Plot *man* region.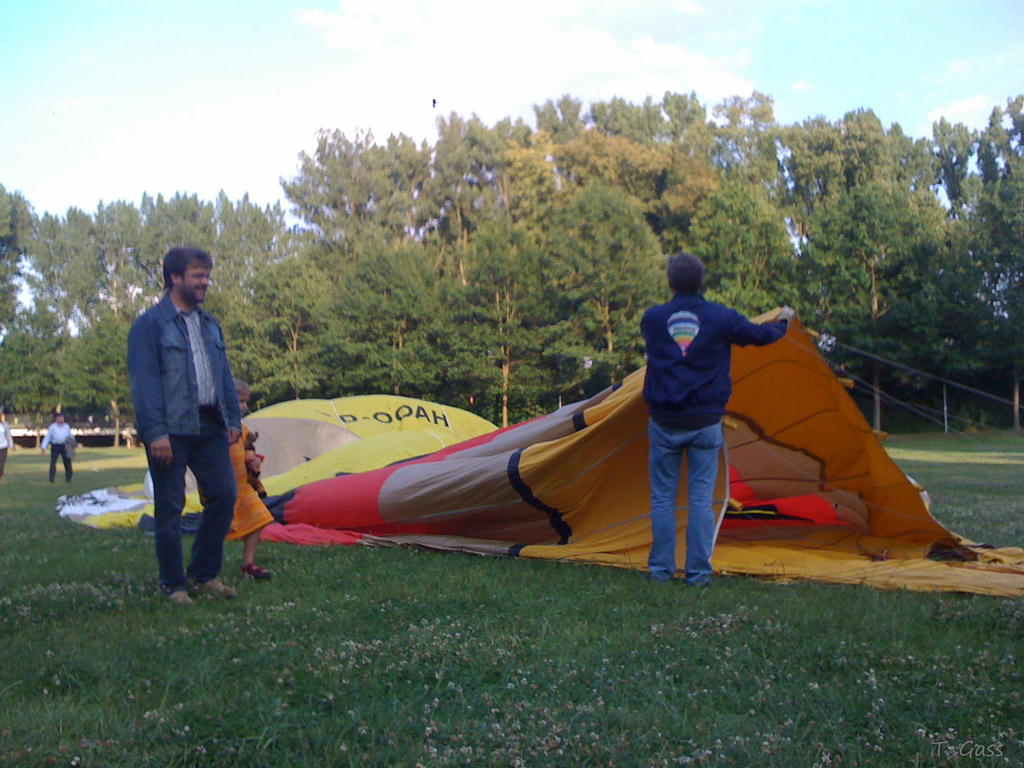
Plotted at locate(124, 250, 259, 606).
